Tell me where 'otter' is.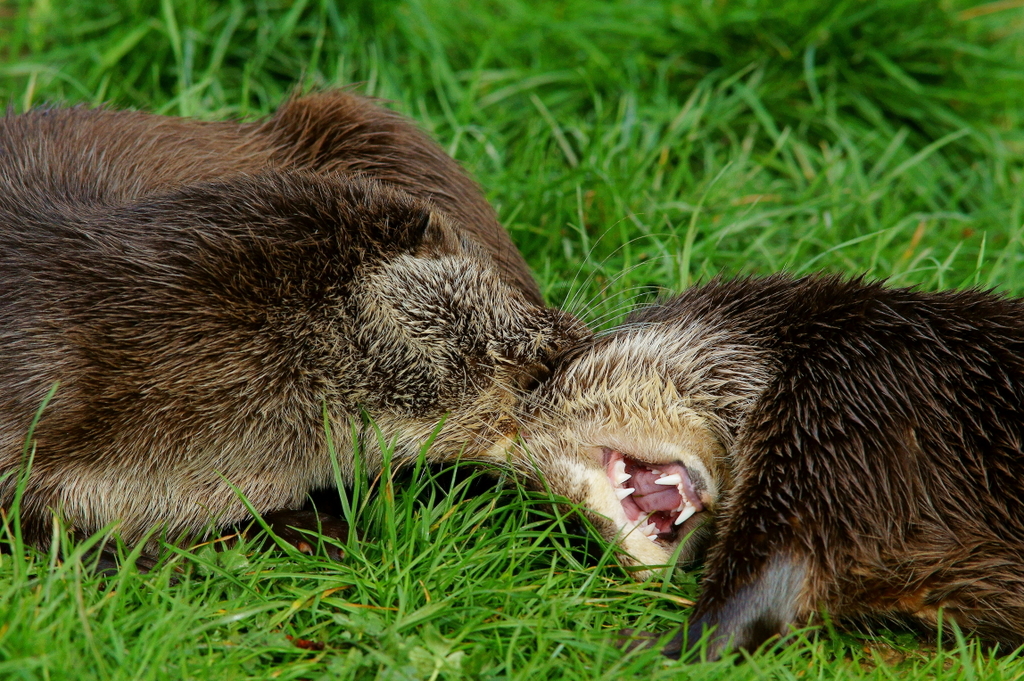
'otter' is at detection(504, 221, 1000, 668).
